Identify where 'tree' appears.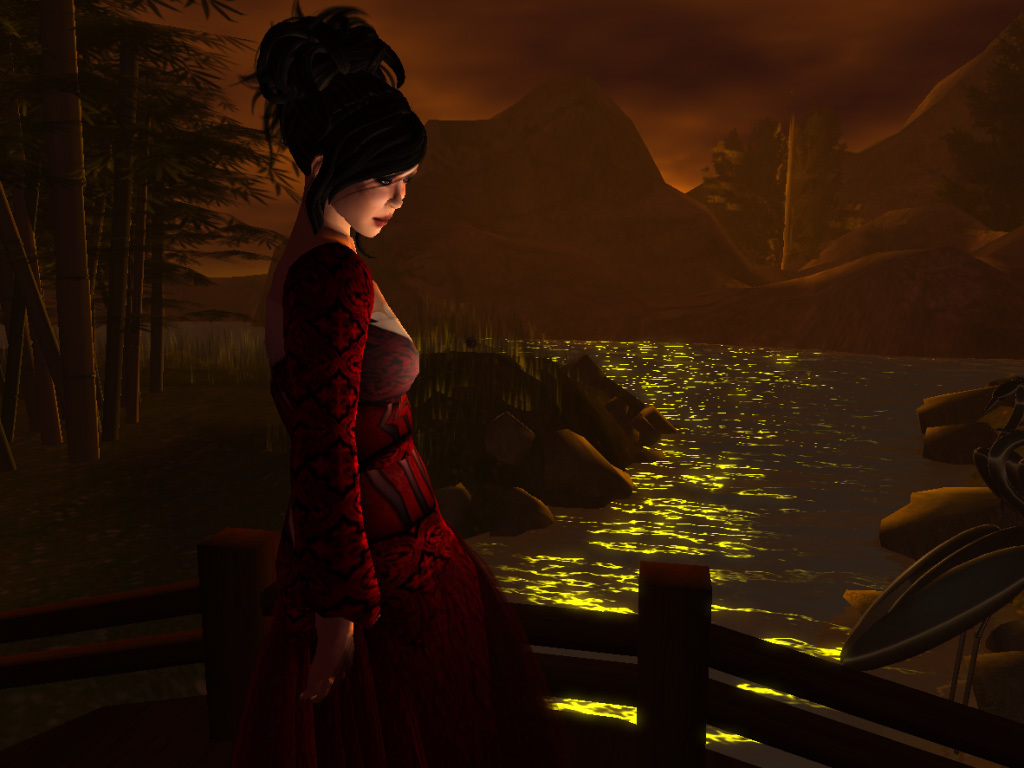
Appears at bbox=(948, 55, 1023, 225).
